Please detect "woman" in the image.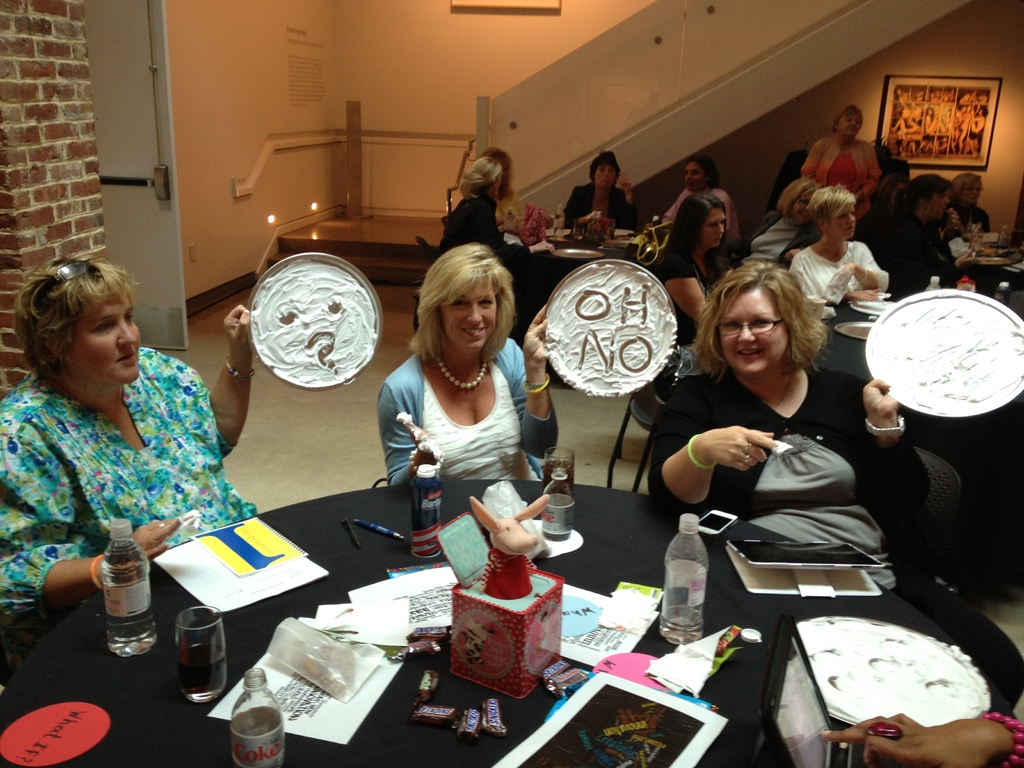
locate(374, 241, 563, 491).
